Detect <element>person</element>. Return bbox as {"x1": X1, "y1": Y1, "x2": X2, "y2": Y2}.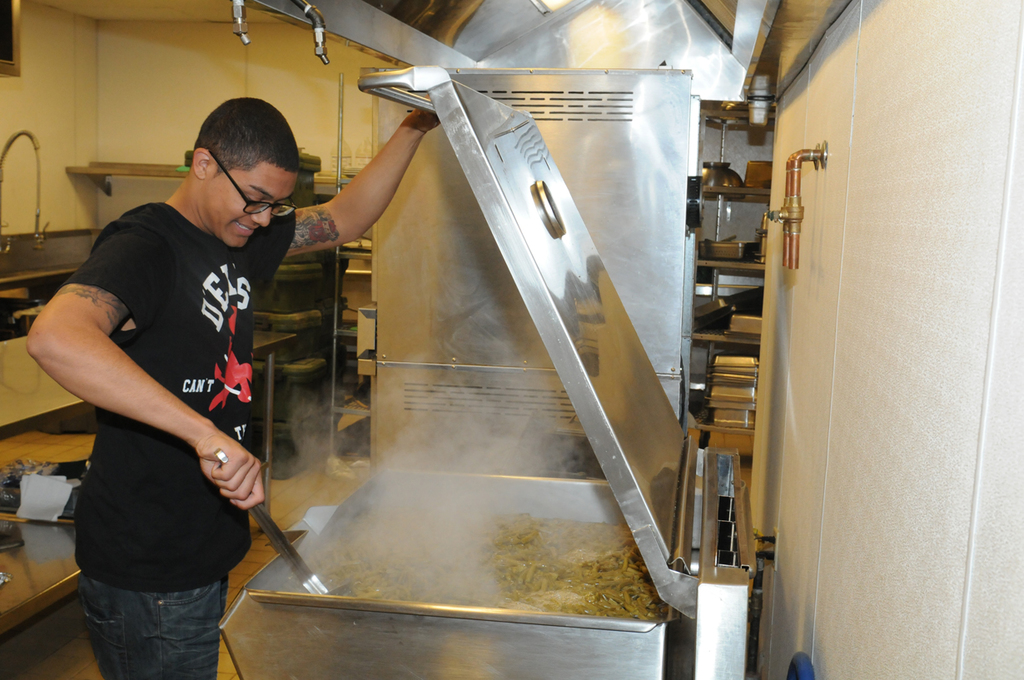
{"x1": 22, "y1": 96, "x2": 439, "y2": 679}.
